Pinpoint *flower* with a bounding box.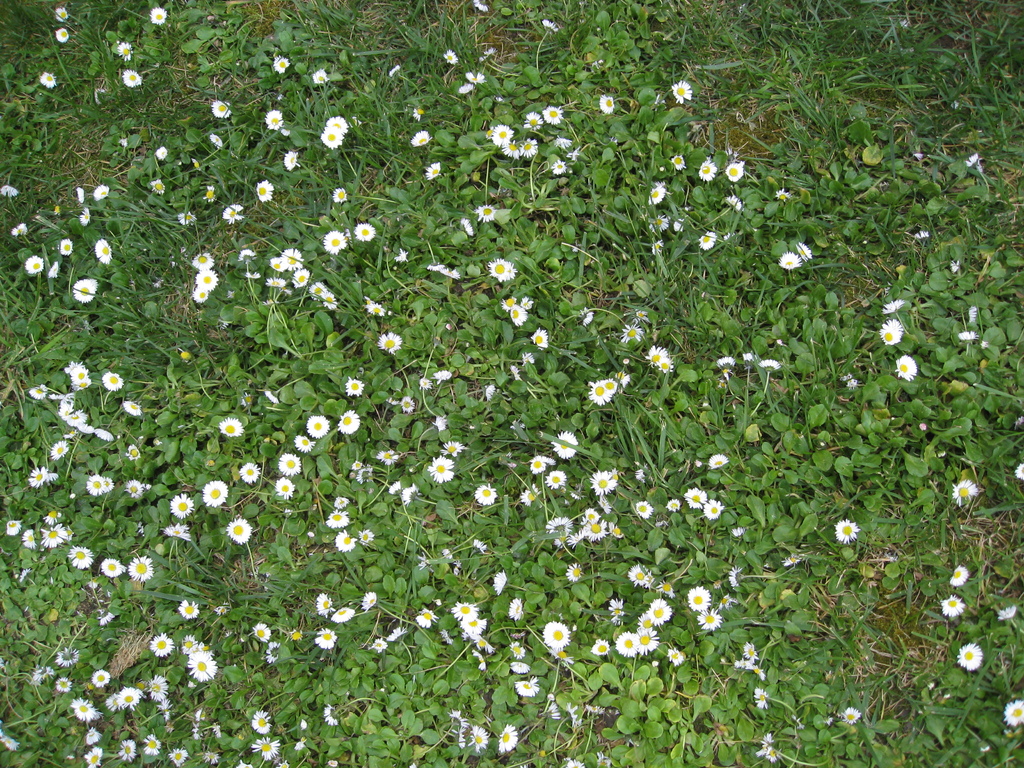
bbox=[484, 380, 497, 397].
